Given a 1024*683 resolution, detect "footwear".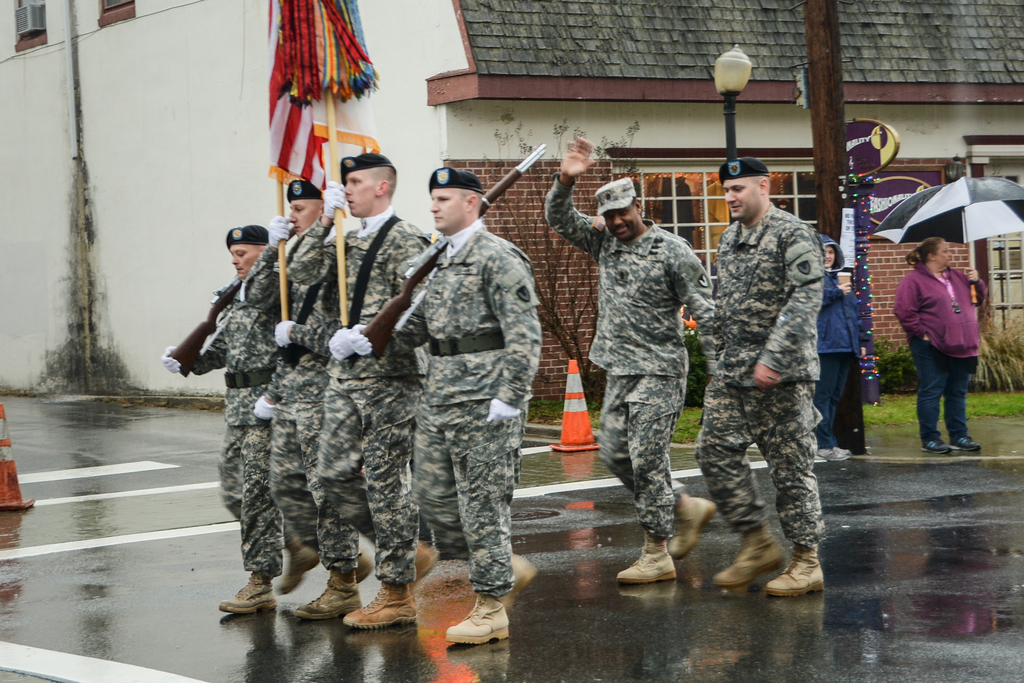
bbox=(666, 498, 712, 557).
